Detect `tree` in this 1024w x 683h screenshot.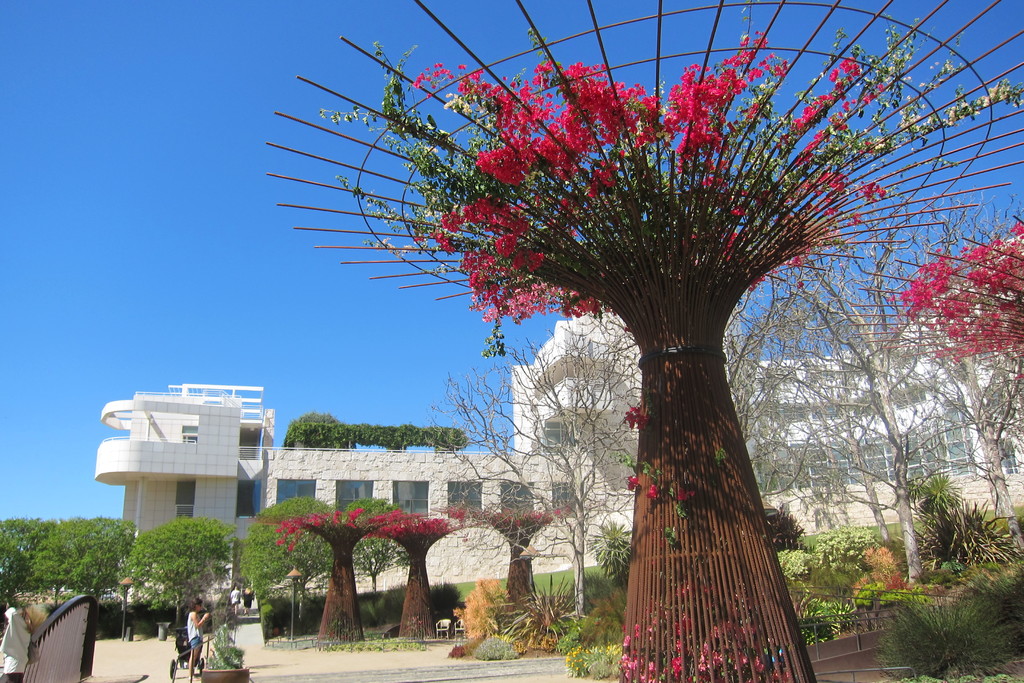
Detection: <box>239,490,344,634</box>.
